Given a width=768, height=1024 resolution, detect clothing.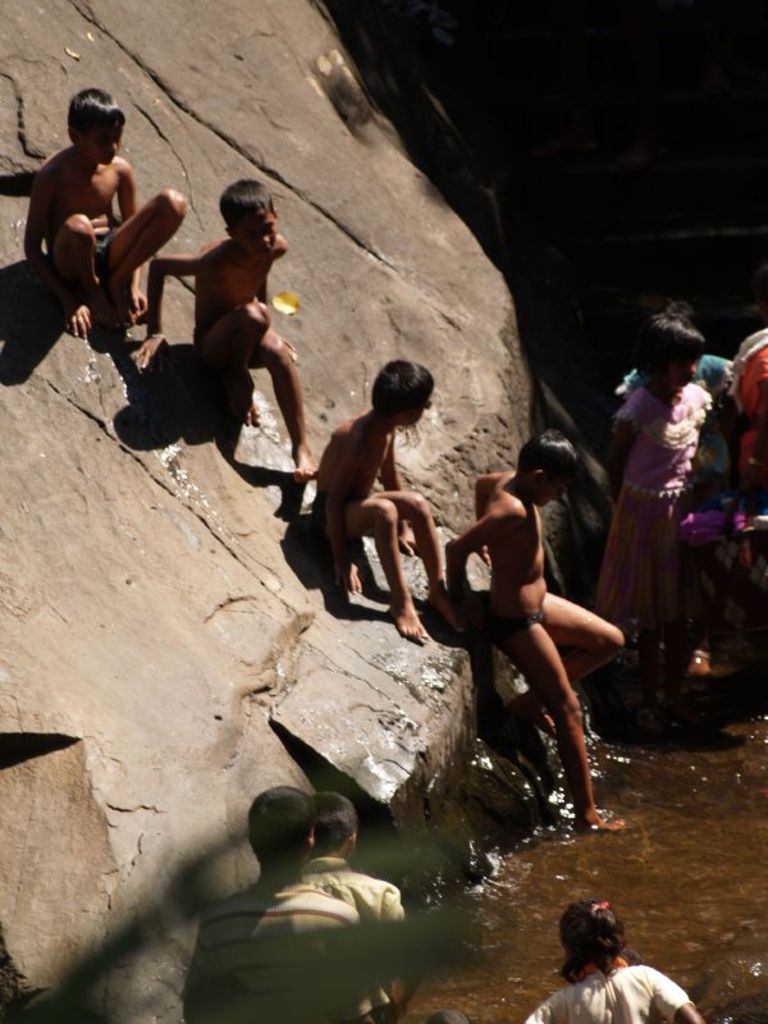
BBox(614, 355, 731, 499).
